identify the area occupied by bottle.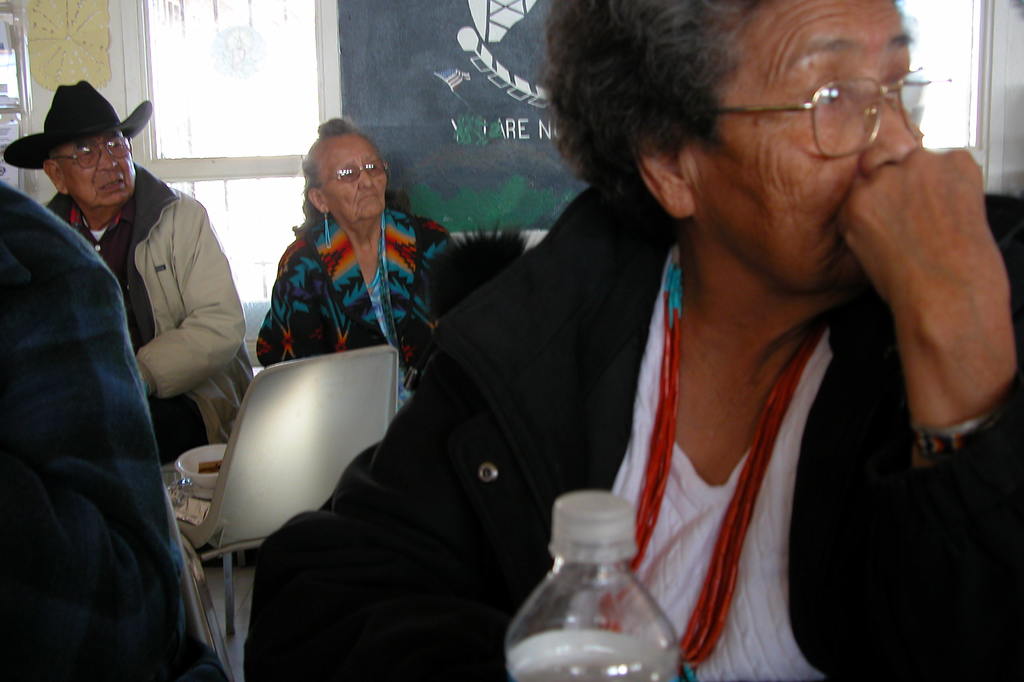
Area: {"x1": 489, "y1": 504, "x2": 701, "y2": 681}.
